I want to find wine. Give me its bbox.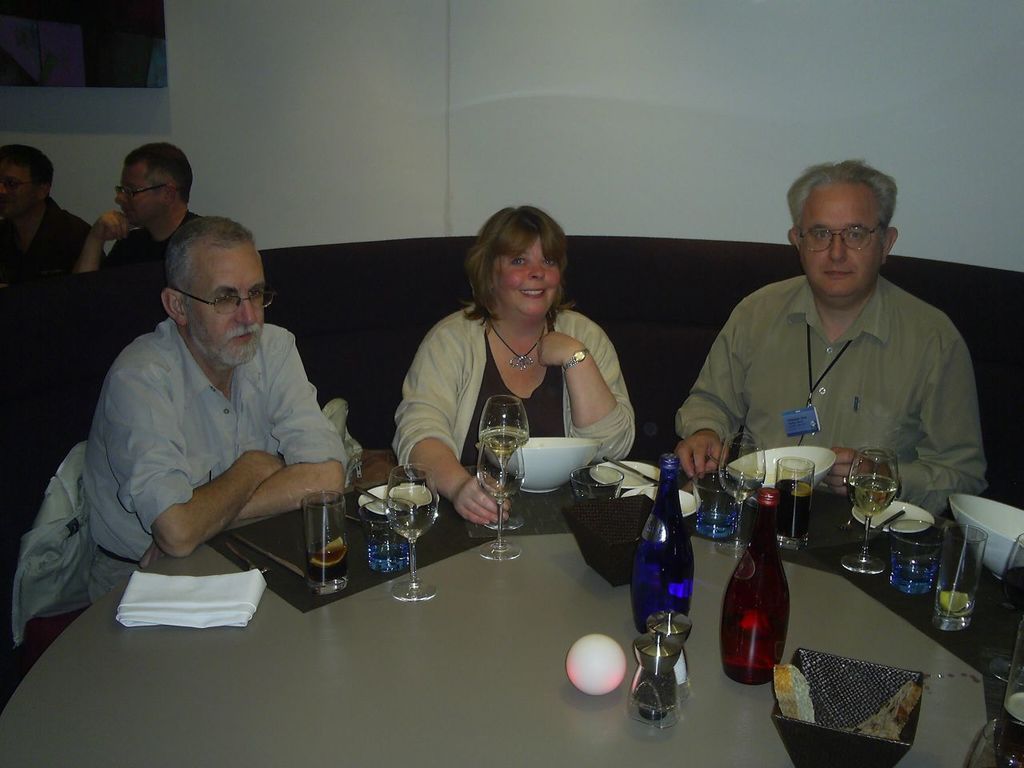
(left=306, top=541, right=346, bottom=588).
